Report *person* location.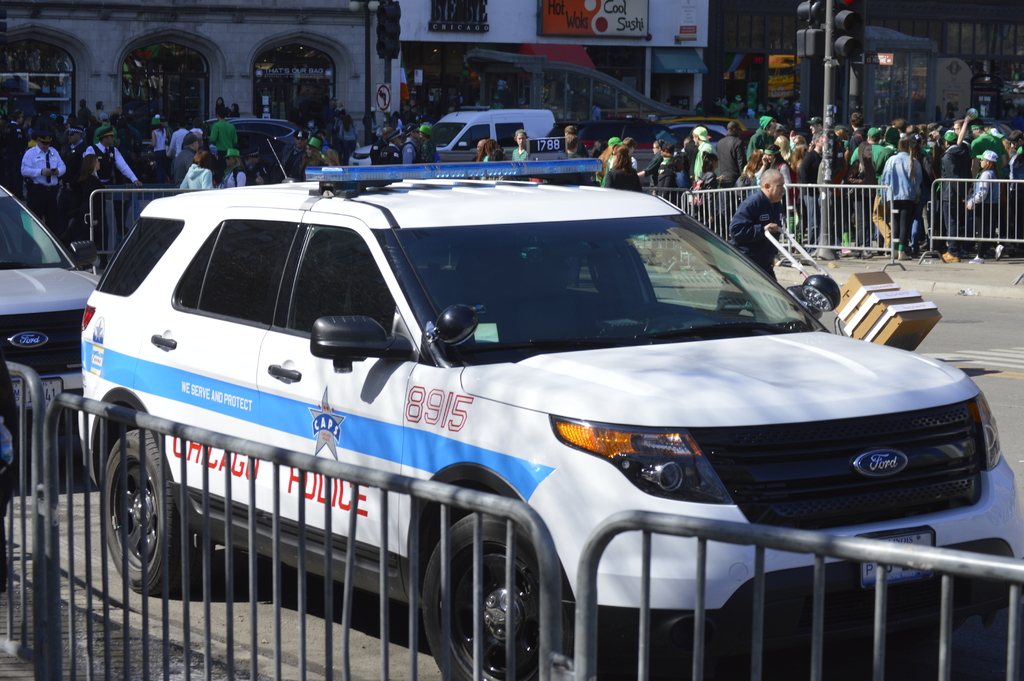
Report: bbox=[594, 134, 620, 185].
